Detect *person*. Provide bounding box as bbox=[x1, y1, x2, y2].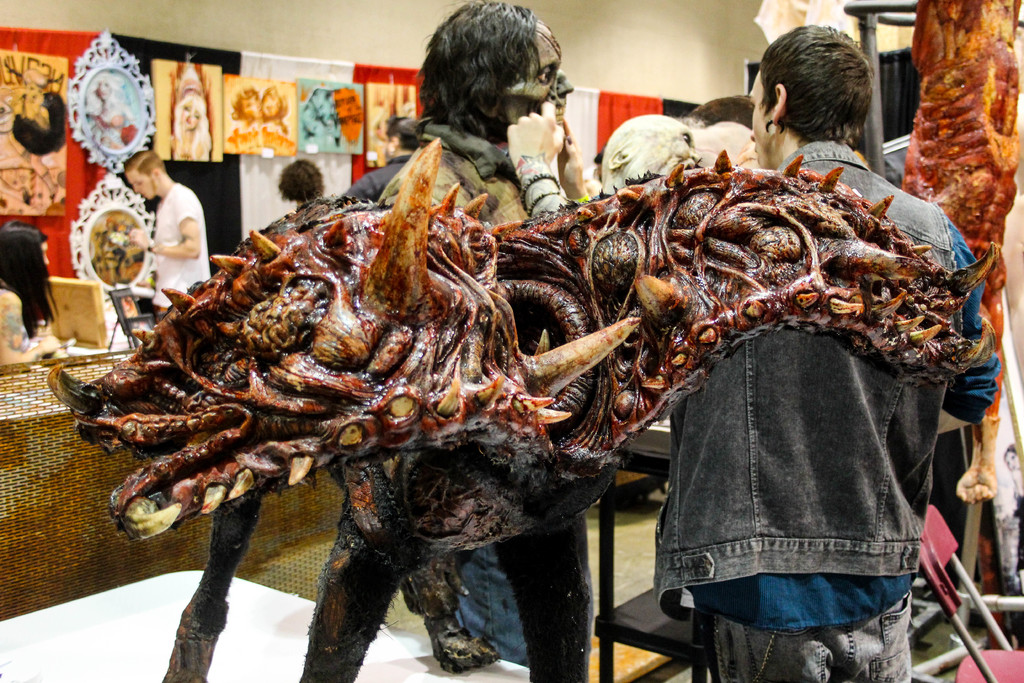
bbox=[131, 154, 194, 284].
